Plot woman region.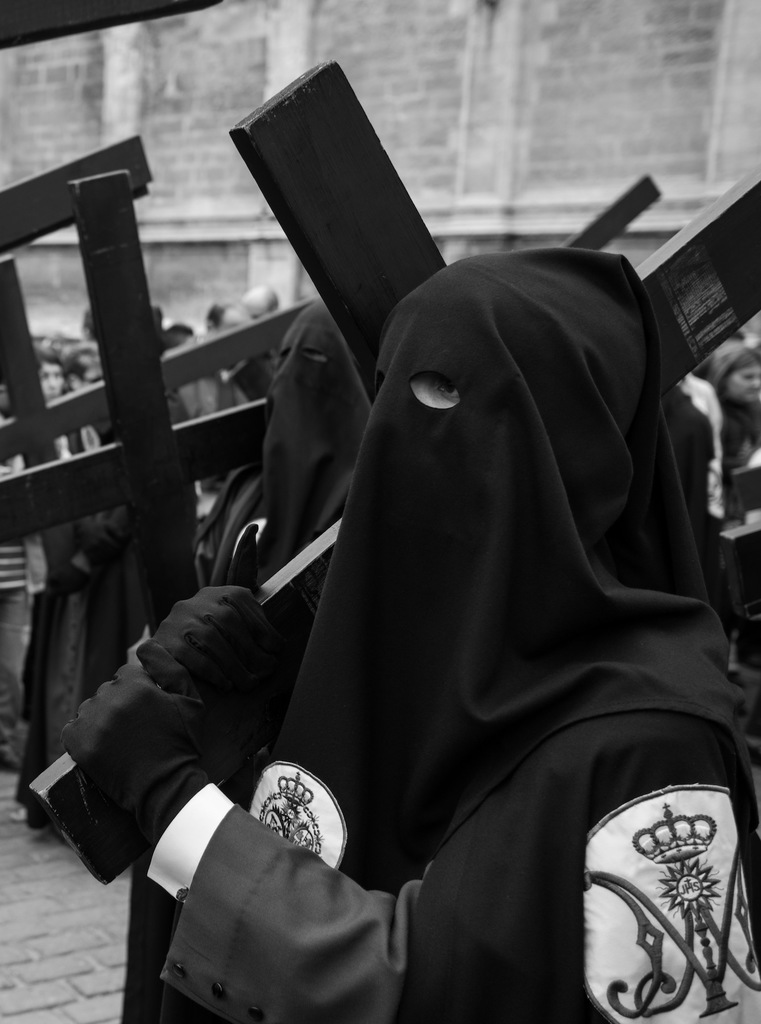
Plotted at (x1=711, y1=338, x2=760, y2=413).
